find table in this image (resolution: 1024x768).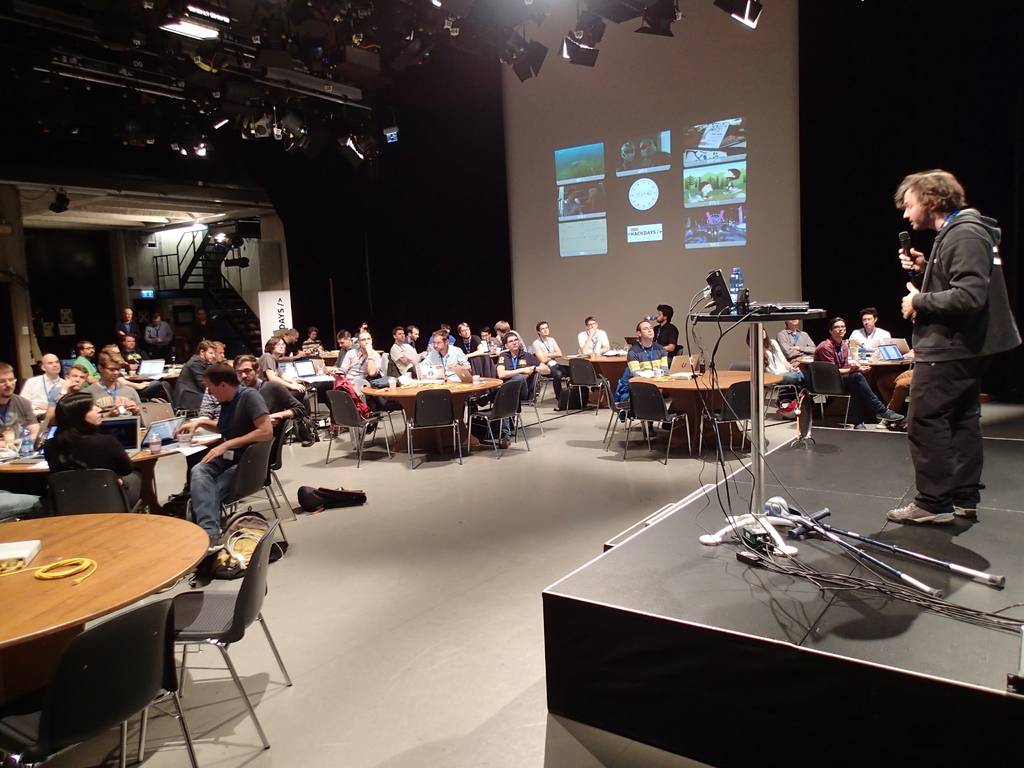
562 352 628 404.
